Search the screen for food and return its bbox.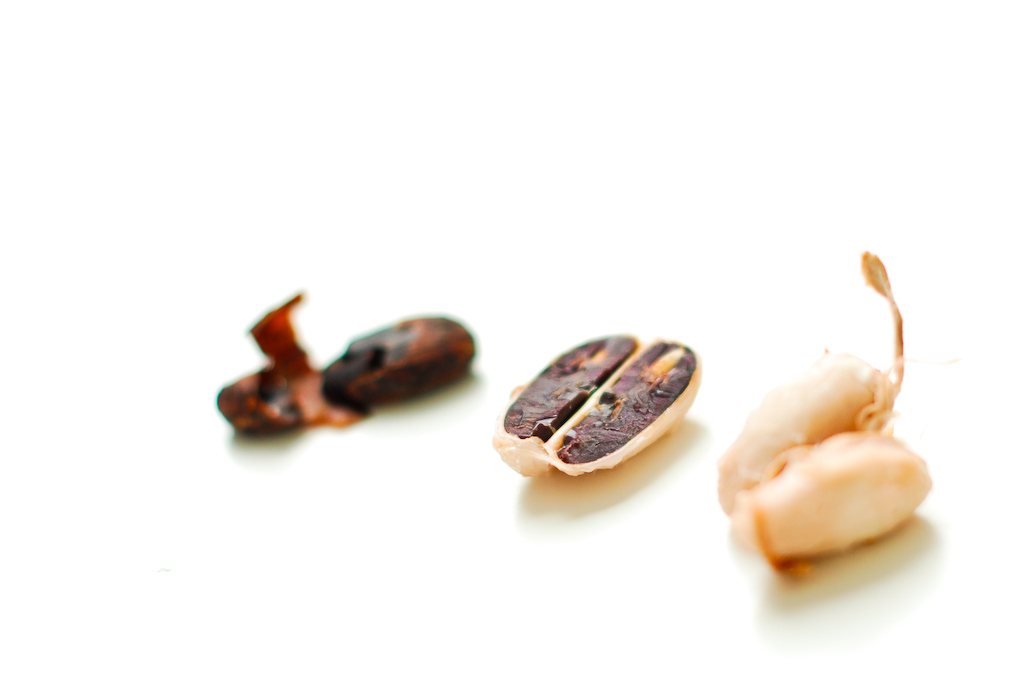
Found: [216, 290, 477, 436].
